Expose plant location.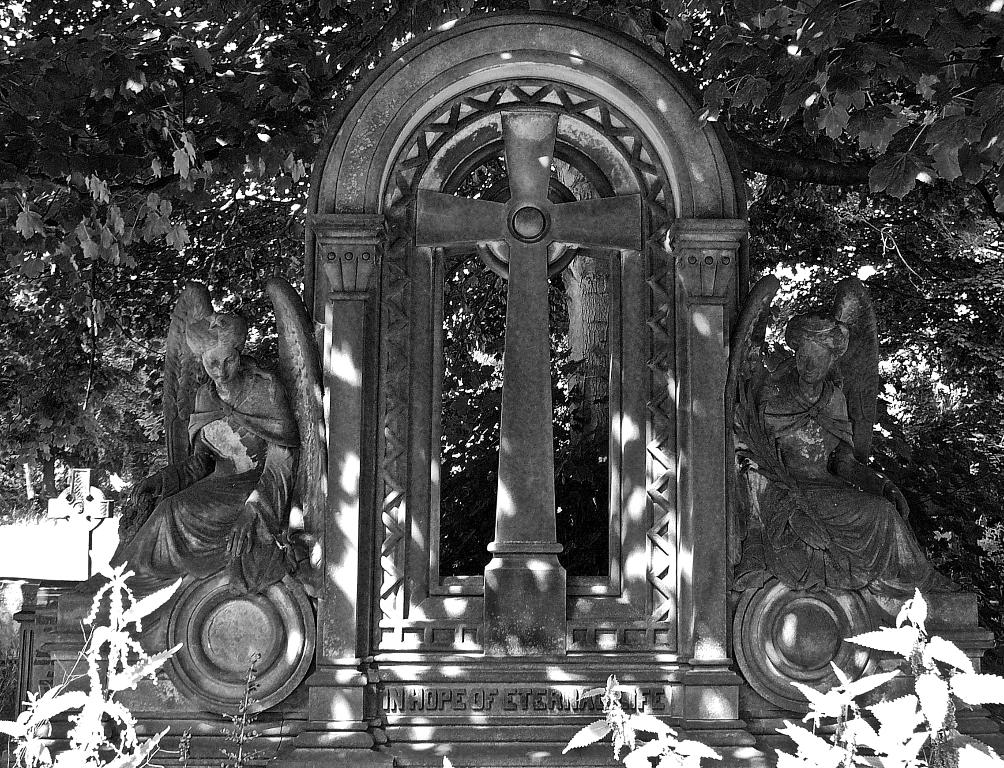
Exposed at [x1=560, y1=672, x2=723, y2=767].
